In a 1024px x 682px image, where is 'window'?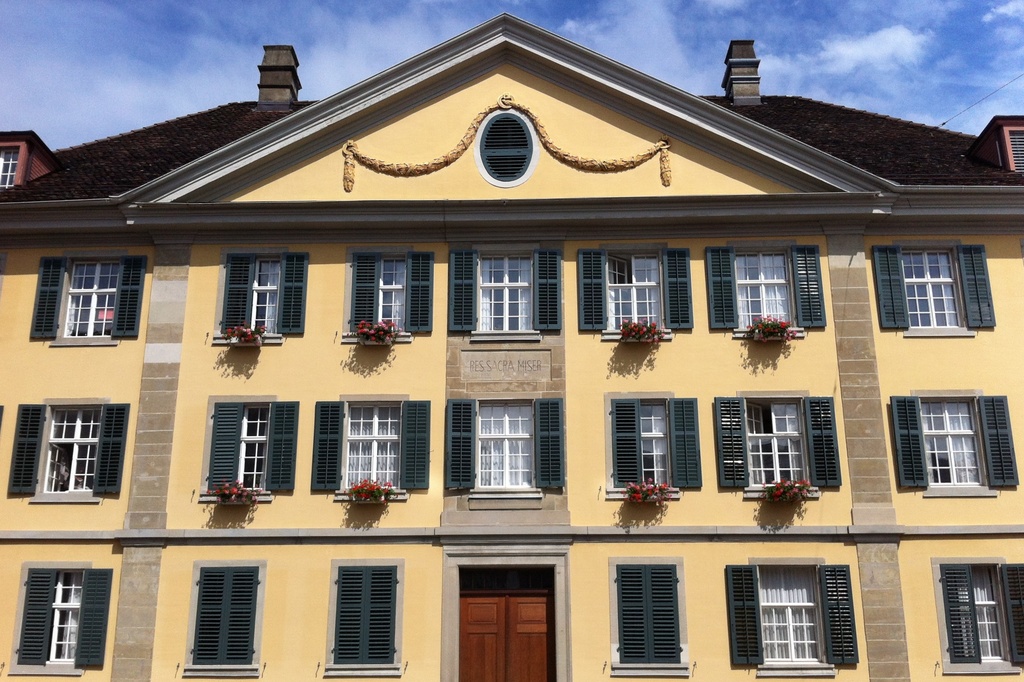
rect(212, 246, 312, 347).
